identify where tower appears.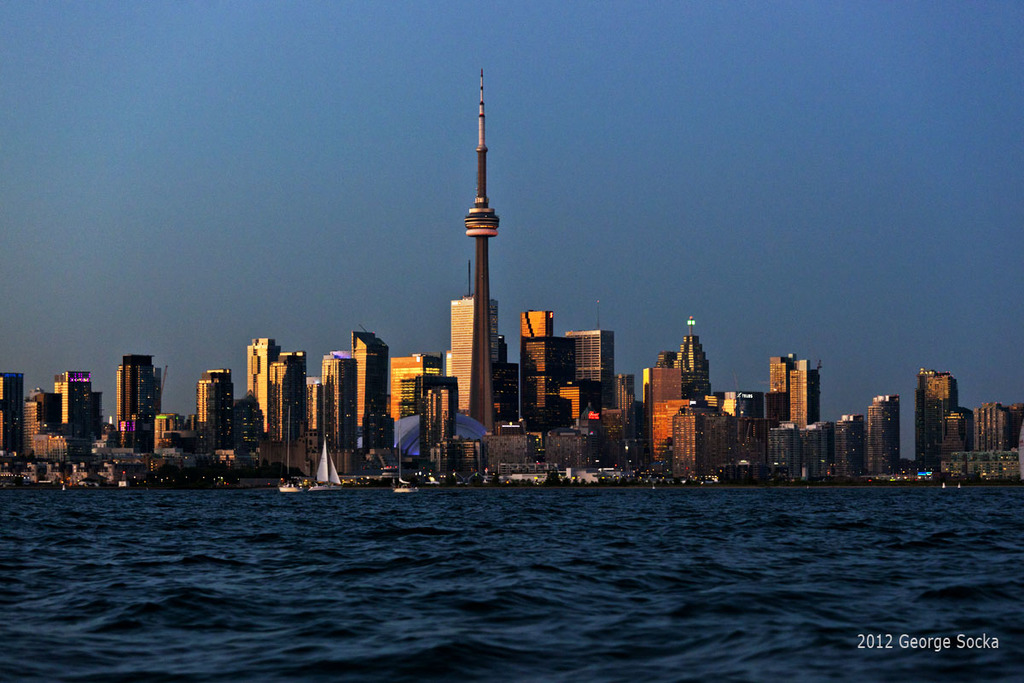
Appears at region(399, 55, 538, 441).
